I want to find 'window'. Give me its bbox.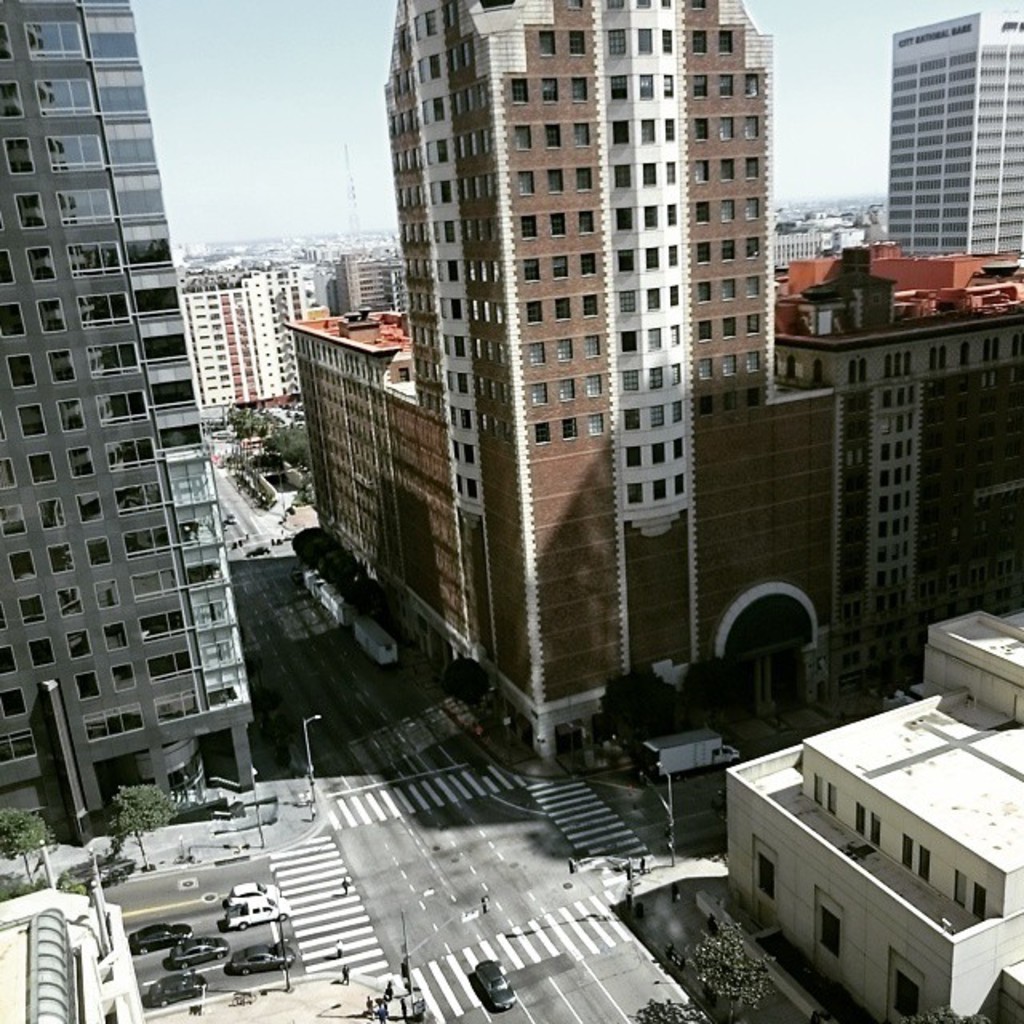
<box>856,357,867,378</box>.
